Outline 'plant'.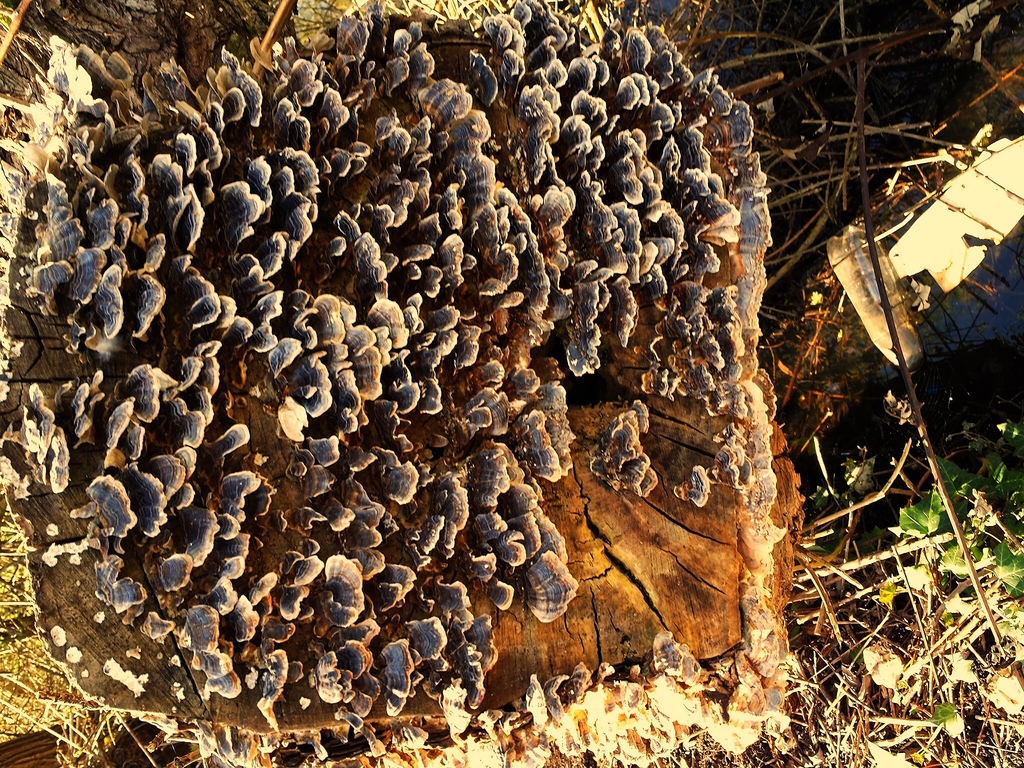
Outline: (left=903, top=429, right=1020, bottom=613).
